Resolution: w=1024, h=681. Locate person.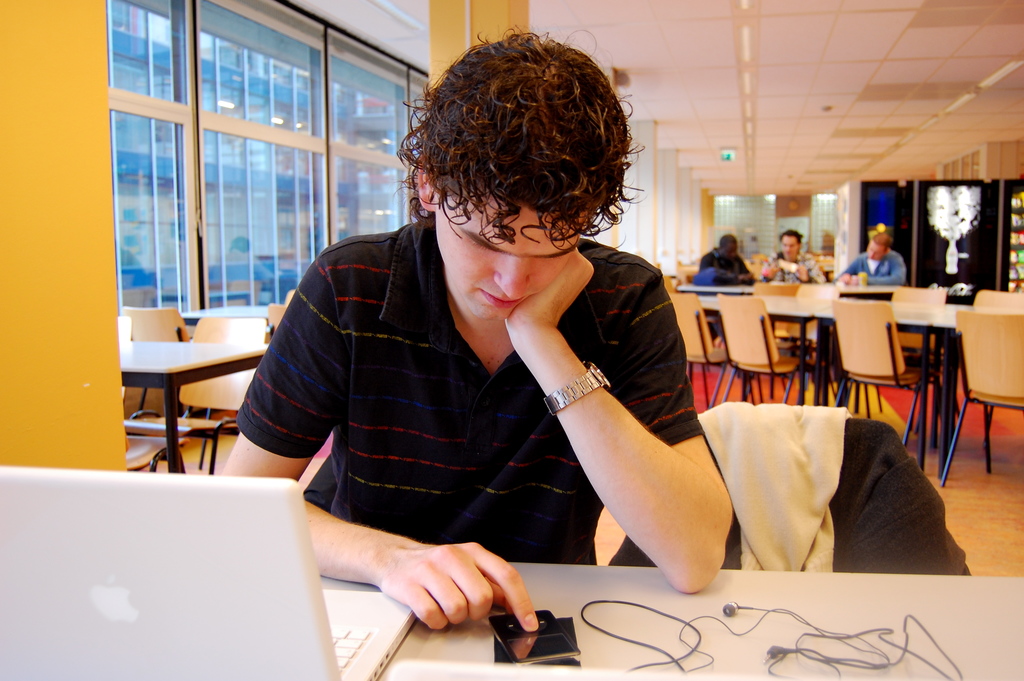
{"x1": 780, "y1": 236, "x2": 827, "y2": 284}.
